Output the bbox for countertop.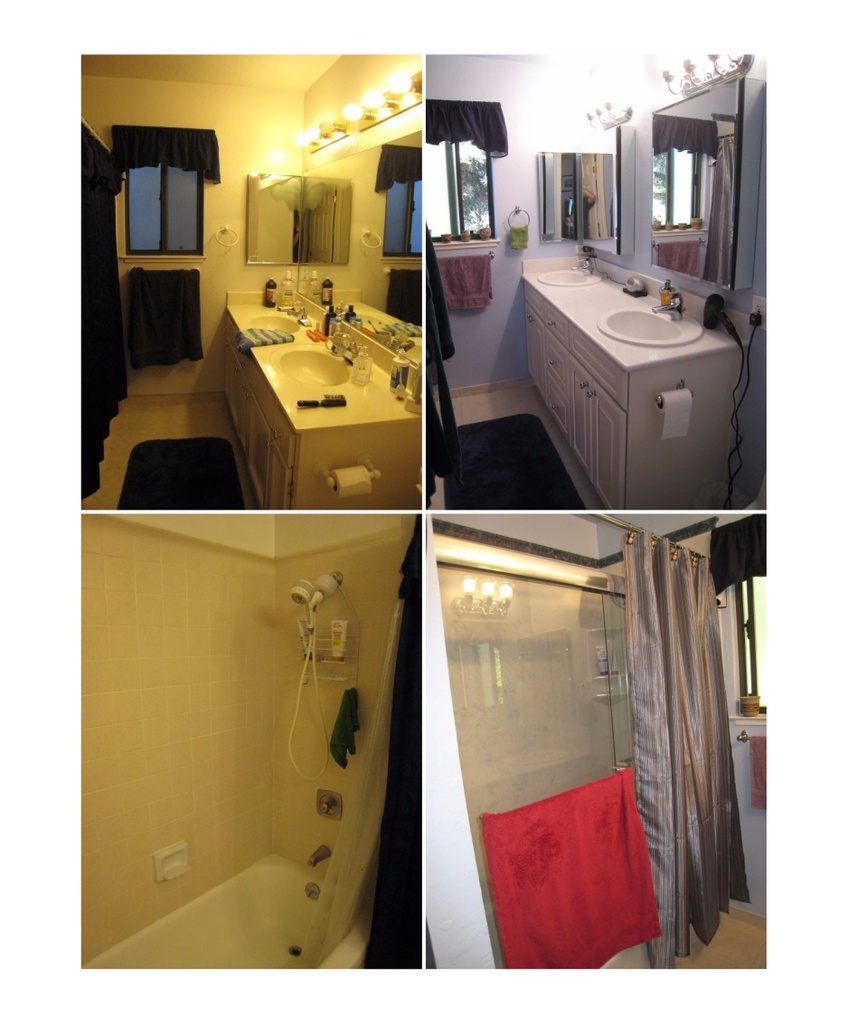
(x1=195, y1=280, x2=432, y2=506).
